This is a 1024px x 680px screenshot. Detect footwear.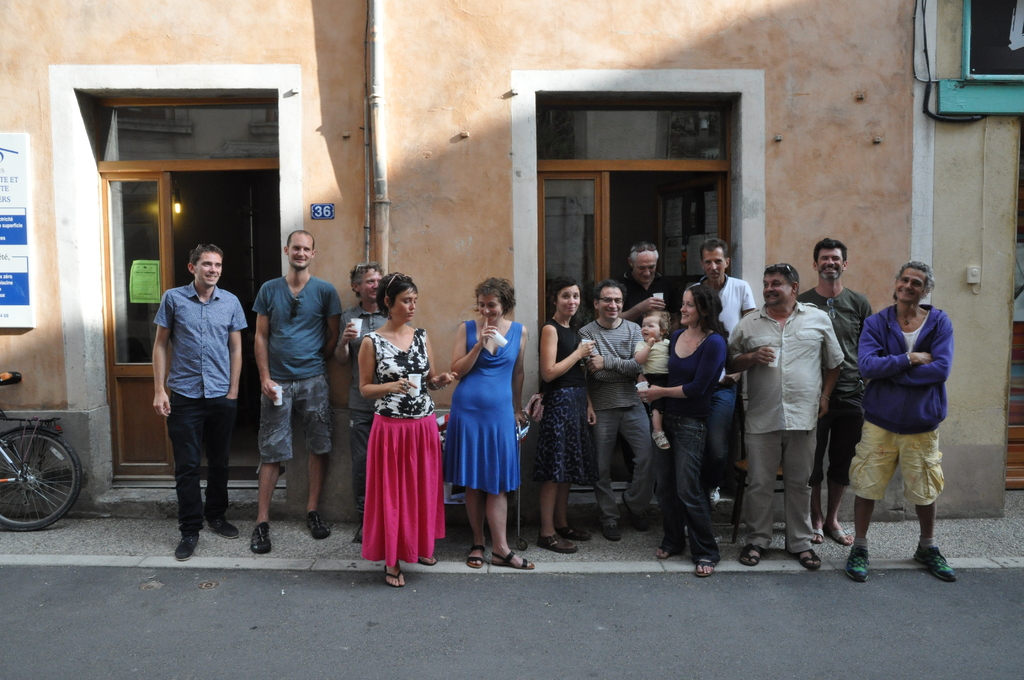
select_region(386, 571, 406, 588).
